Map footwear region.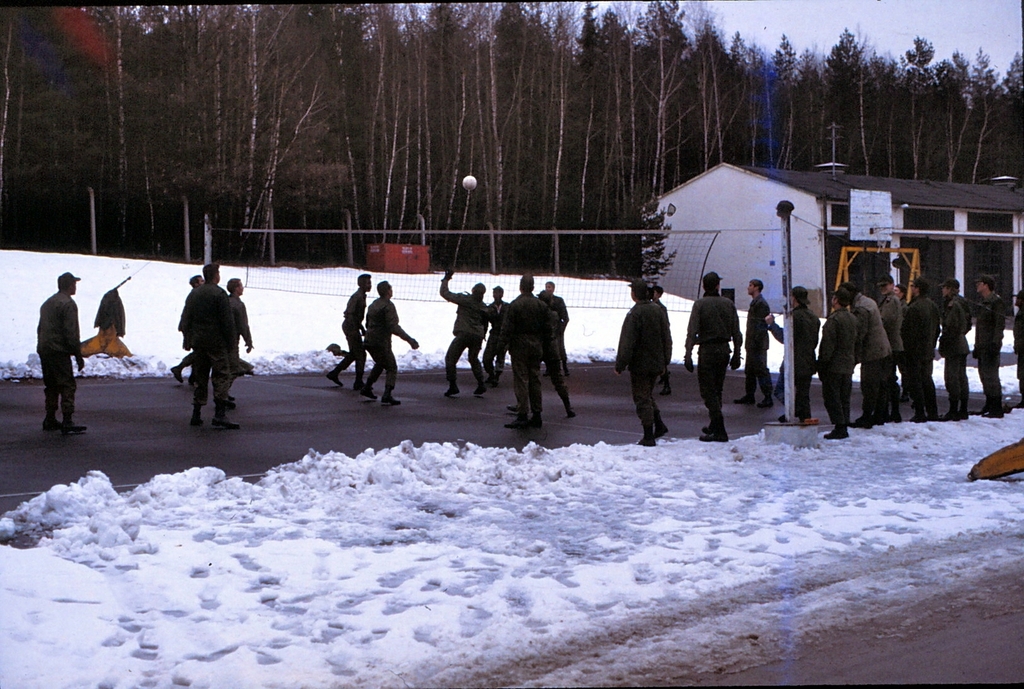
Mapped to (left=326, top=367, right=341, bottom=386).
